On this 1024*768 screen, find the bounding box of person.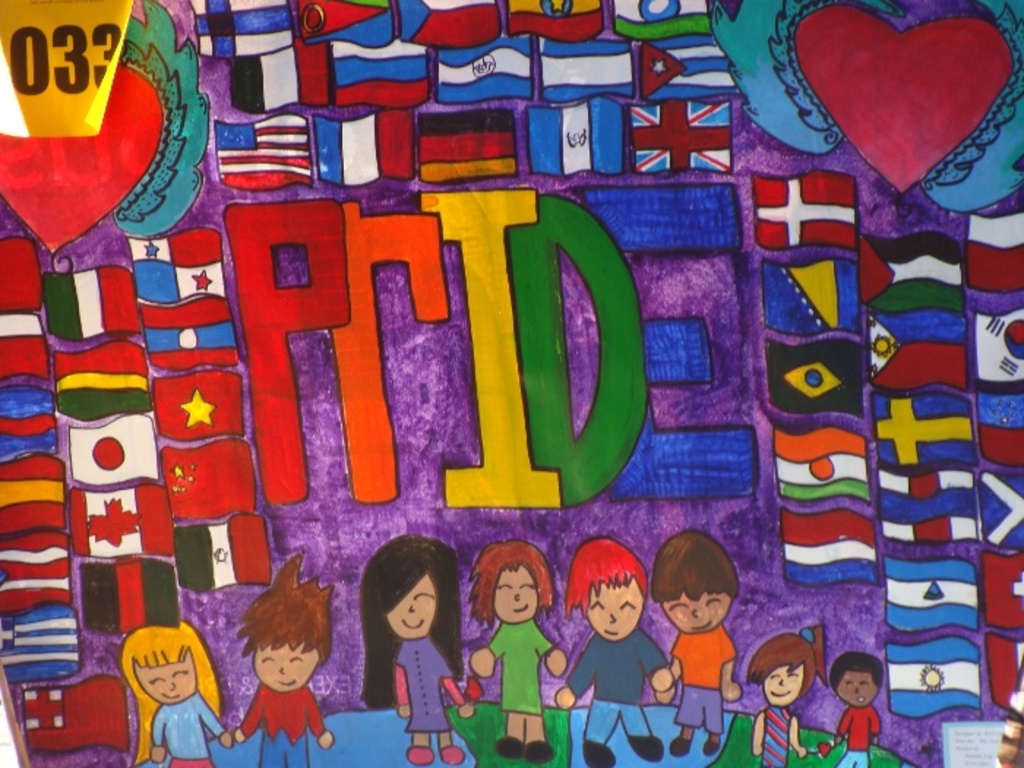
Bounding box: [left=557, top=532, right=677, bottom=764].
